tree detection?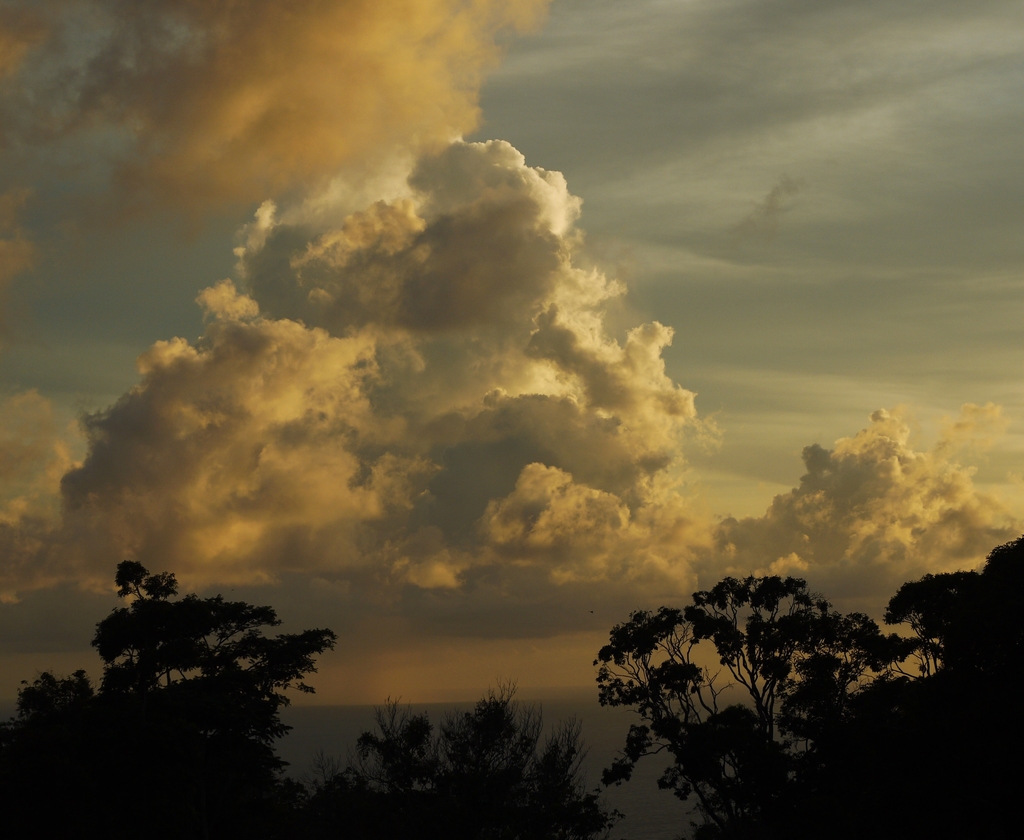
<region>0, 550, 342, 839</region>
